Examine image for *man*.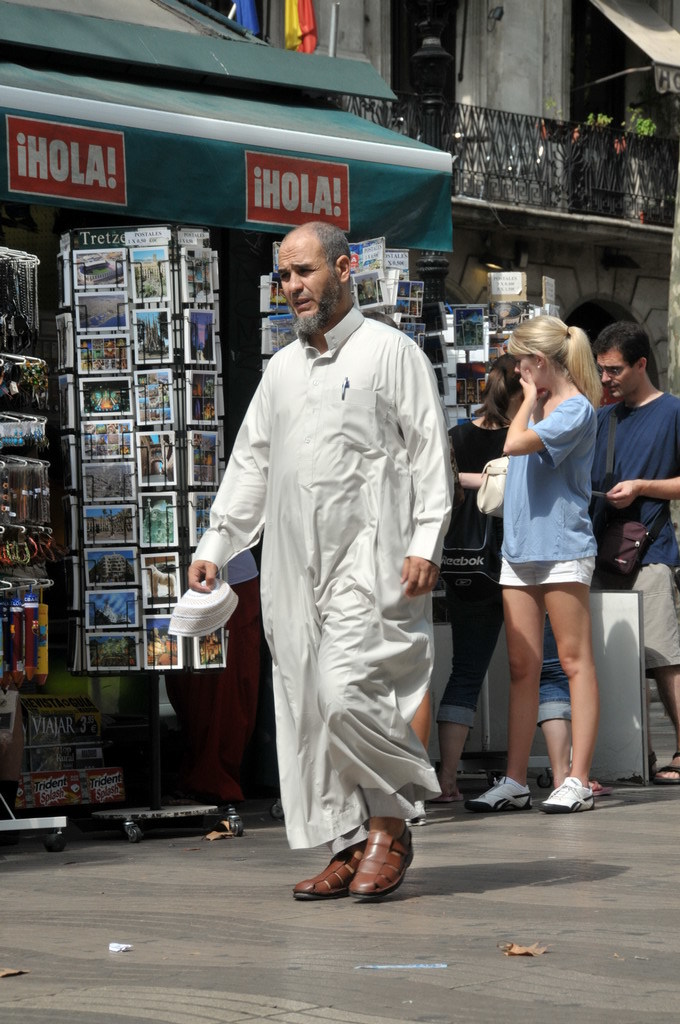
Examination result: locate(159, 549, 260, 806).
